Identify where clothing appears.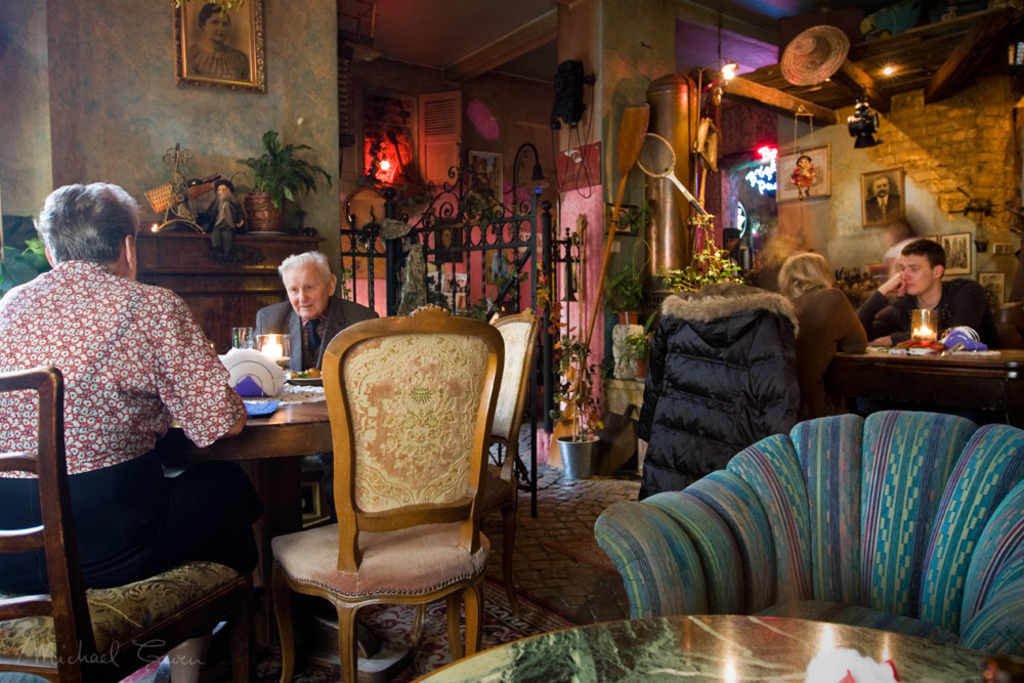
Appears at box=[860, 287, 998, 351].
